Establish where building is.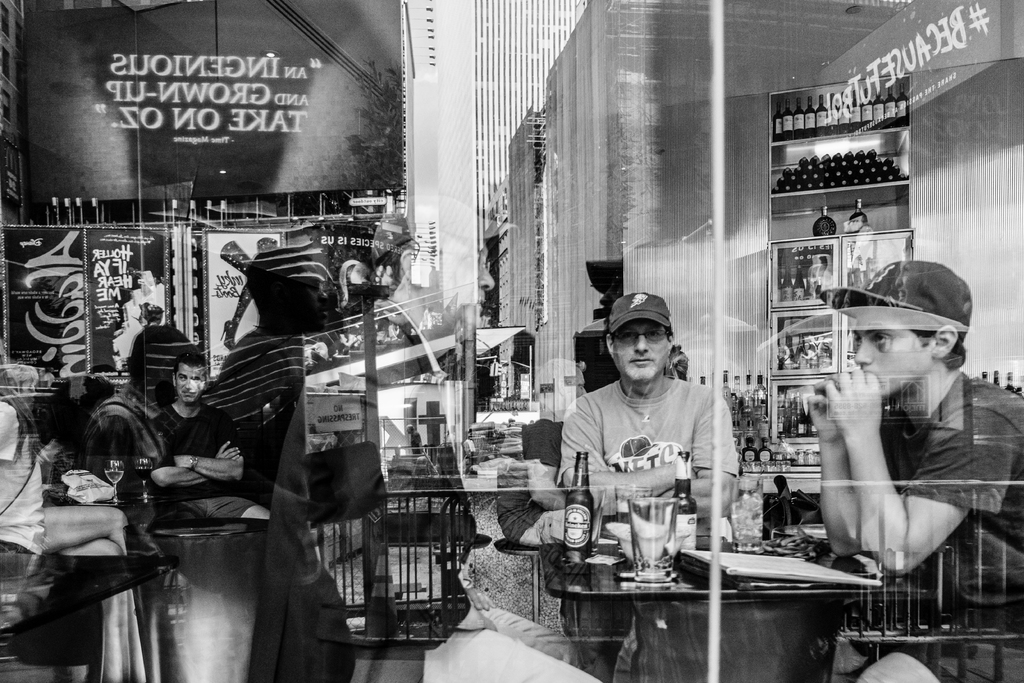
Established at {"left": 505, "top": 0, "right": 1023, "bottom": 422}.
